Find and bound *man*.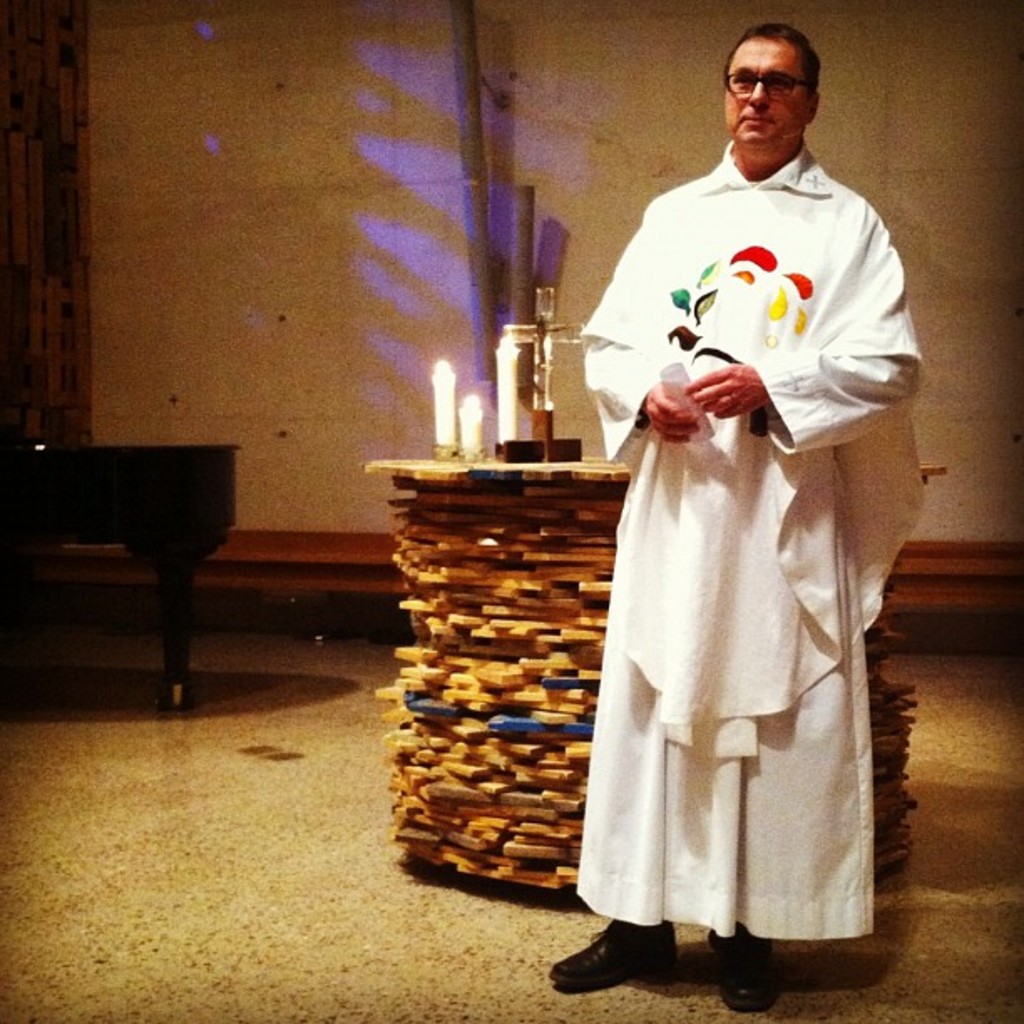
Bound: crop(582, 28, 927, 907).
